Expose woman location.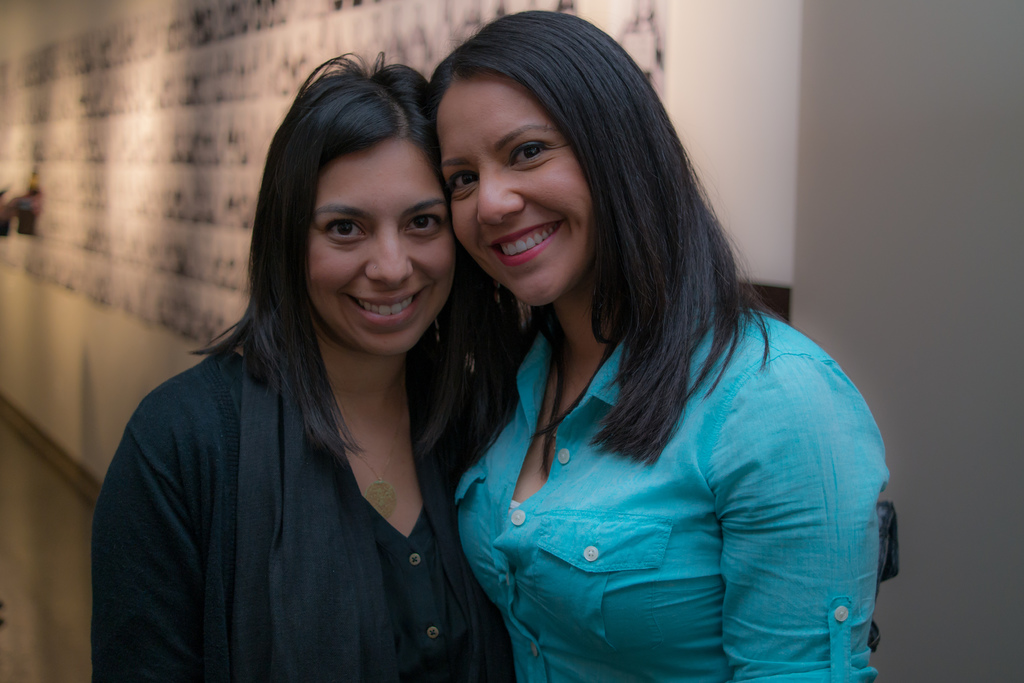
Exposed at pyautogui.locateOnScreen(89, 52, 515, 682).
